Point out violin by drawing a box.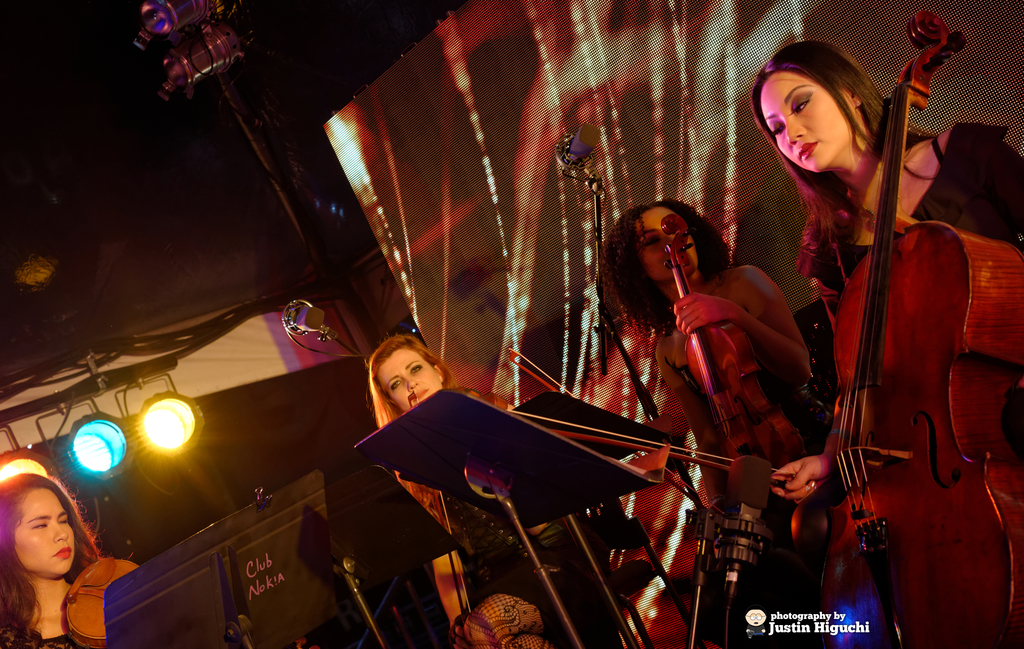
[x1=509, y1=9, x2=1023, y2=648].
